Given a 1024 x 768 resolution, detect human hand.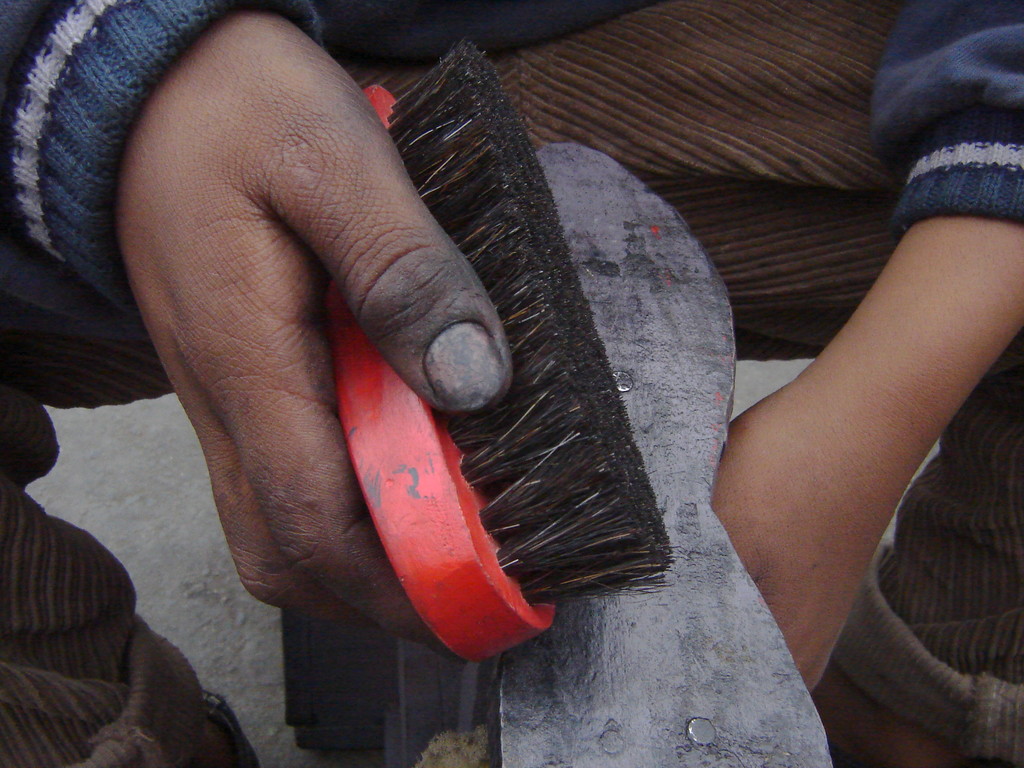
711 388 898 692.
